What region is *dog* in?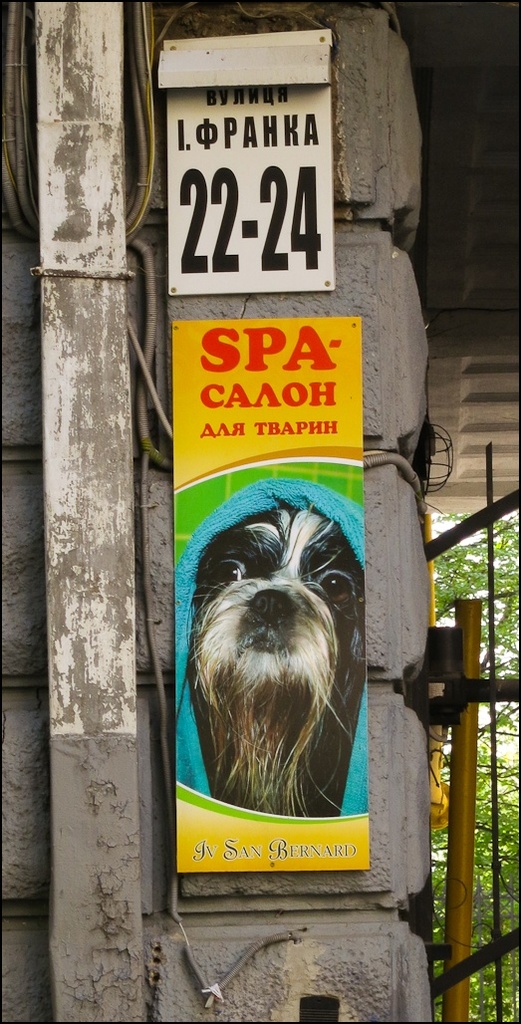
{"x1": 185, "y1": 504, "x2": 368, "y2": 820}.
